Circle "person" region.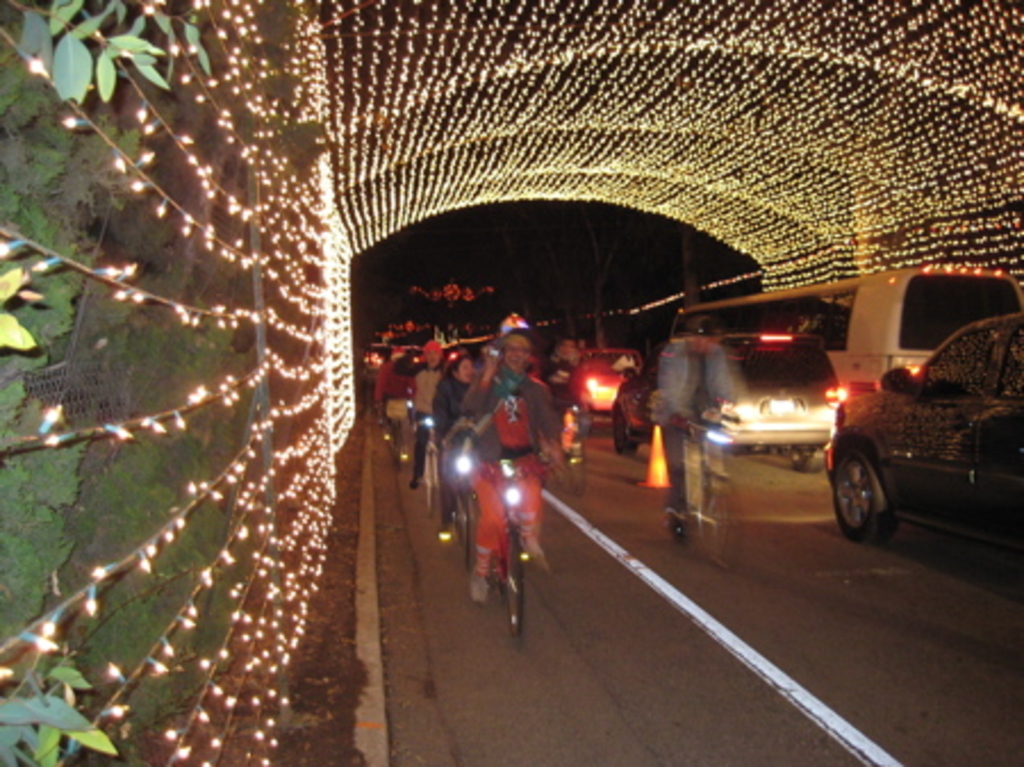
Region: (left=457, top=332, right=562, bottom=601).
